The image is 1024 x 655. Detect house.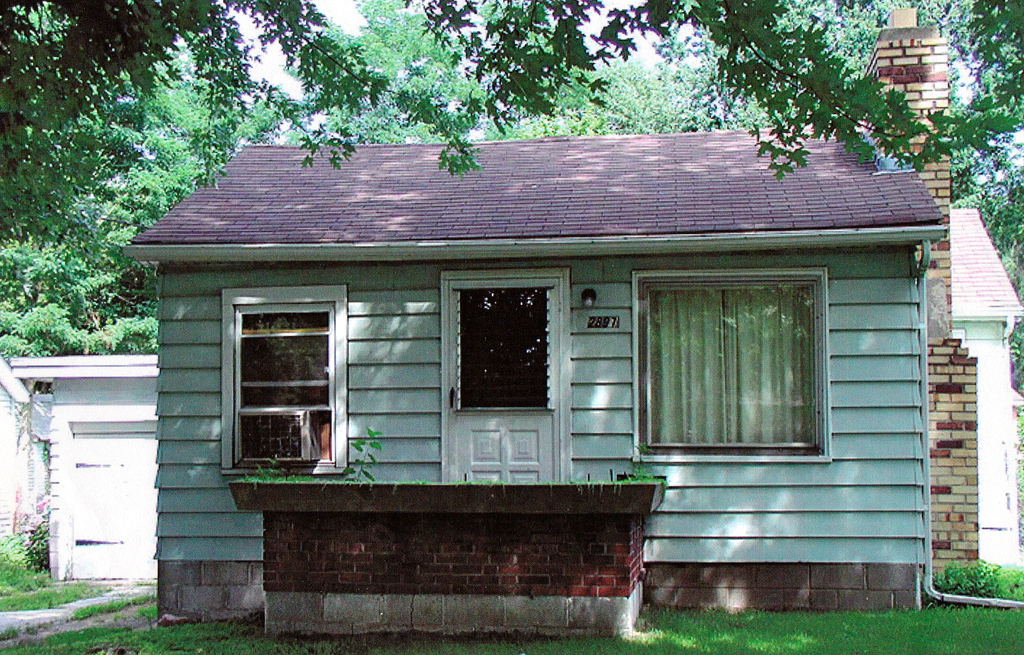
Detection: x1=123, y1=114, x2=946, y2=627.
